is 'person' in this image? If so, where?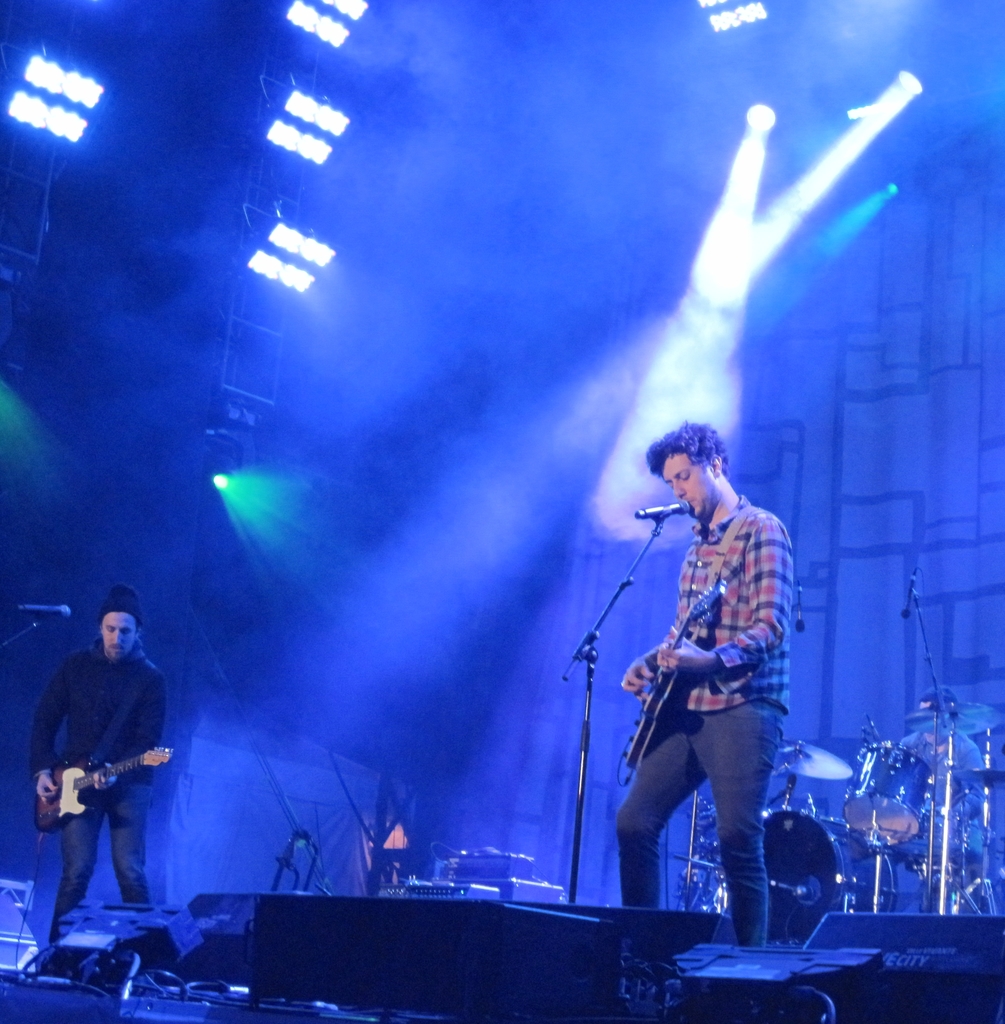
Yes, at <region>30, 582, 179, 963</region>.
